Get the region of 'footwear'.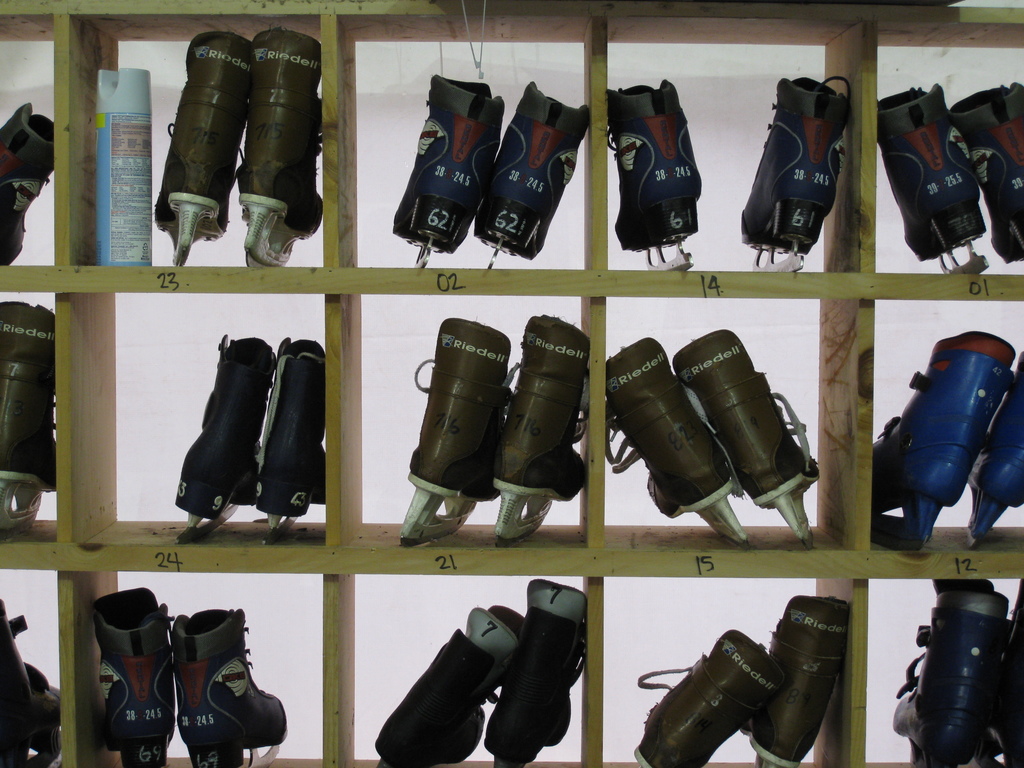
<box>633,627,784,767</box>.
